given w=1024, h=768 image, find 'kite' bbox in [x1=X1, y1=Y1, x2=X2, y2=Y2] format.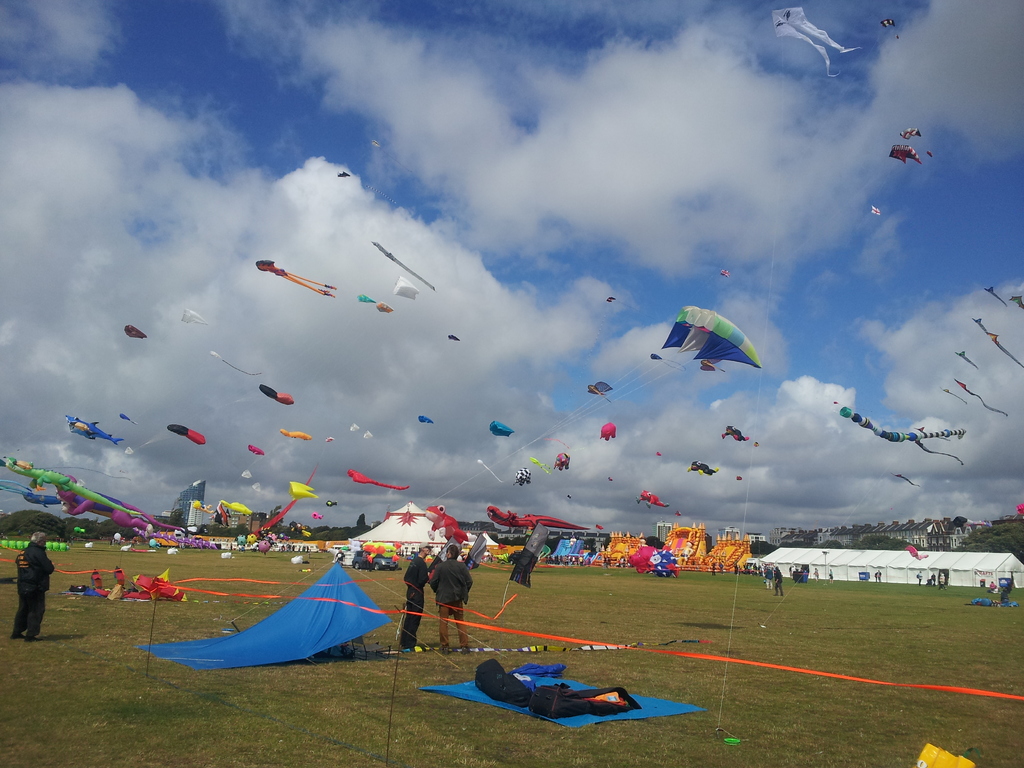
[x1=952, y1=378, x2=1009, y2=419].
